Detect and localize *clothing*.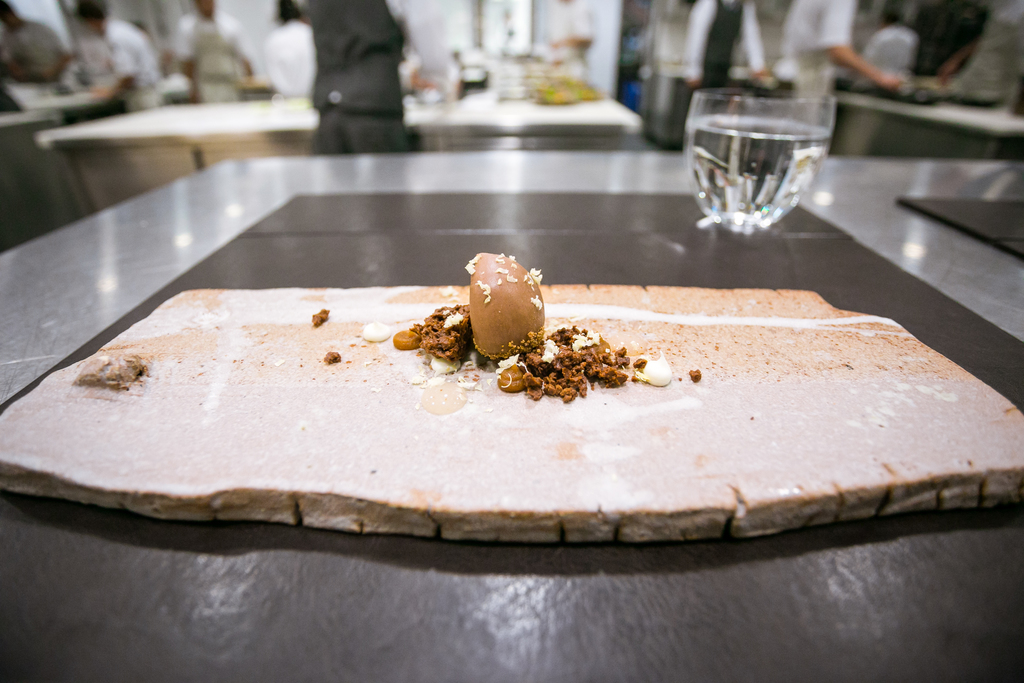
Localized at [686,0,776,86].
